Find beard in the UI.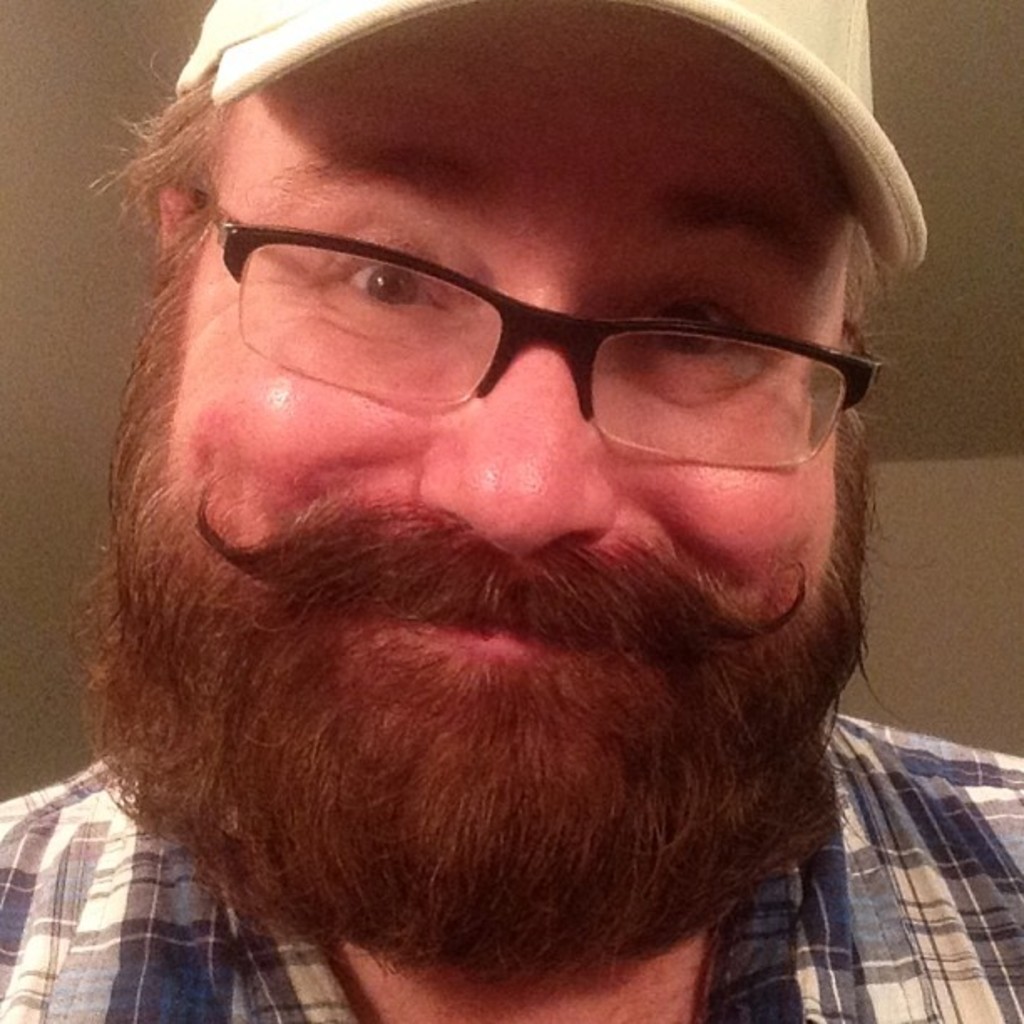
UI element at detection(69, 300, 877, 1009).
